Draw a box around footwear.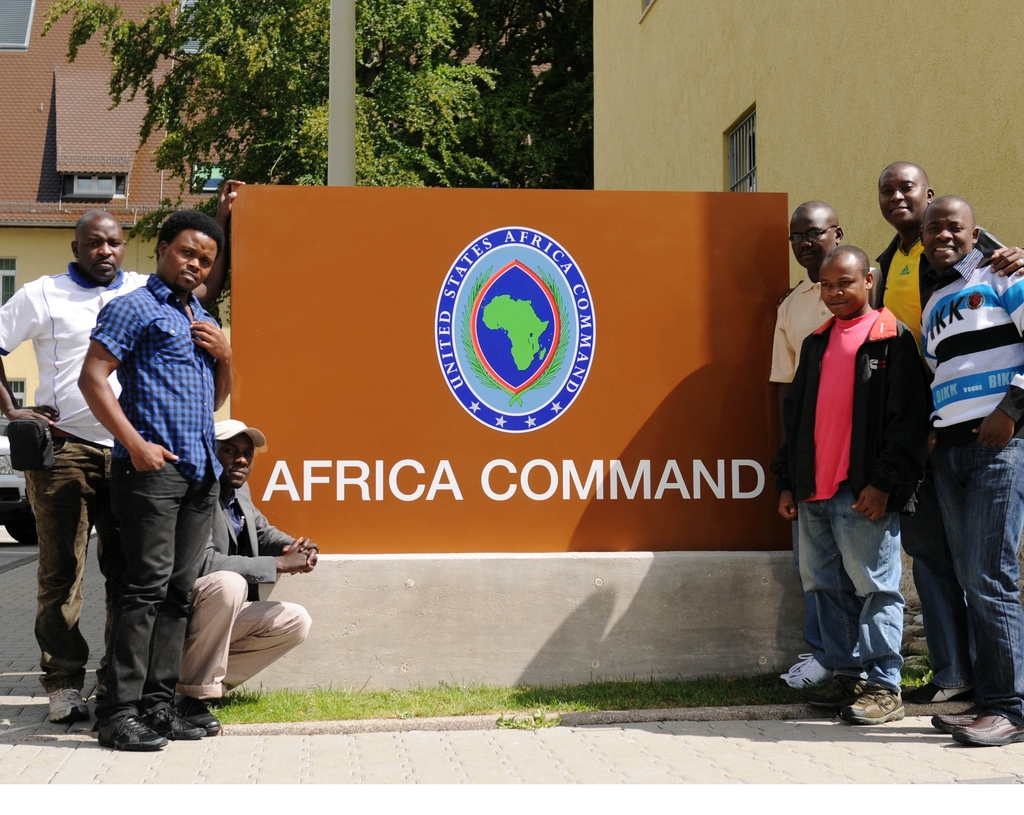
<box>903,681,984,703</box>.
